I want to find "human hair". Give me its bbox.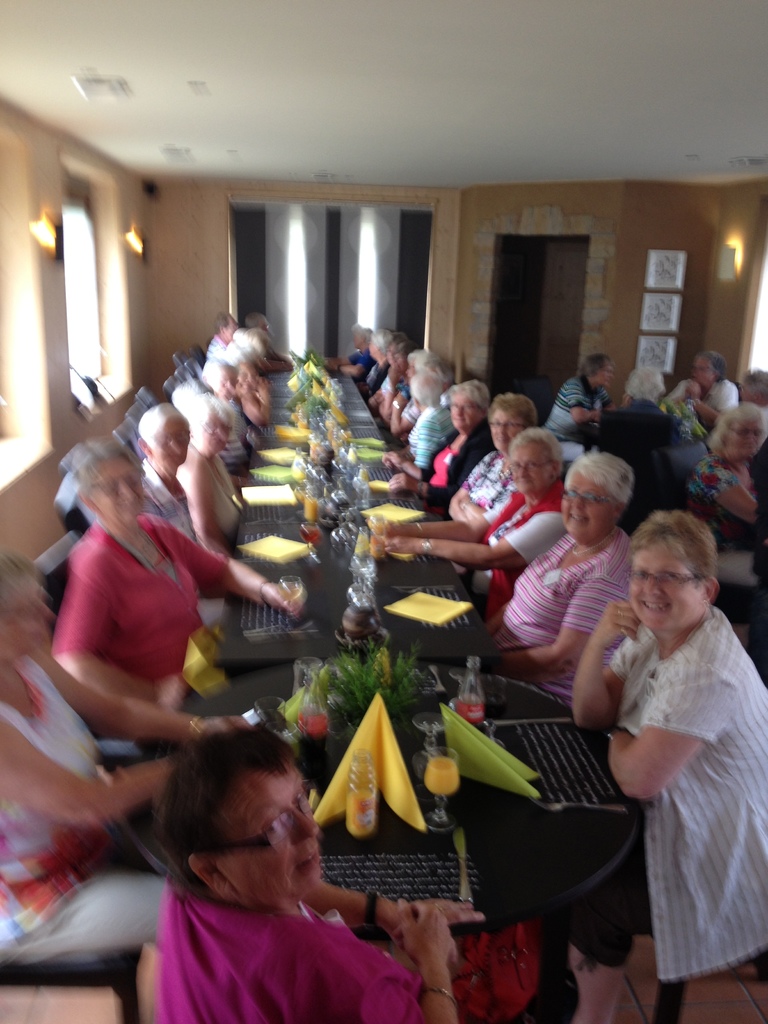
bbox=(445, 379, 491, 409).
